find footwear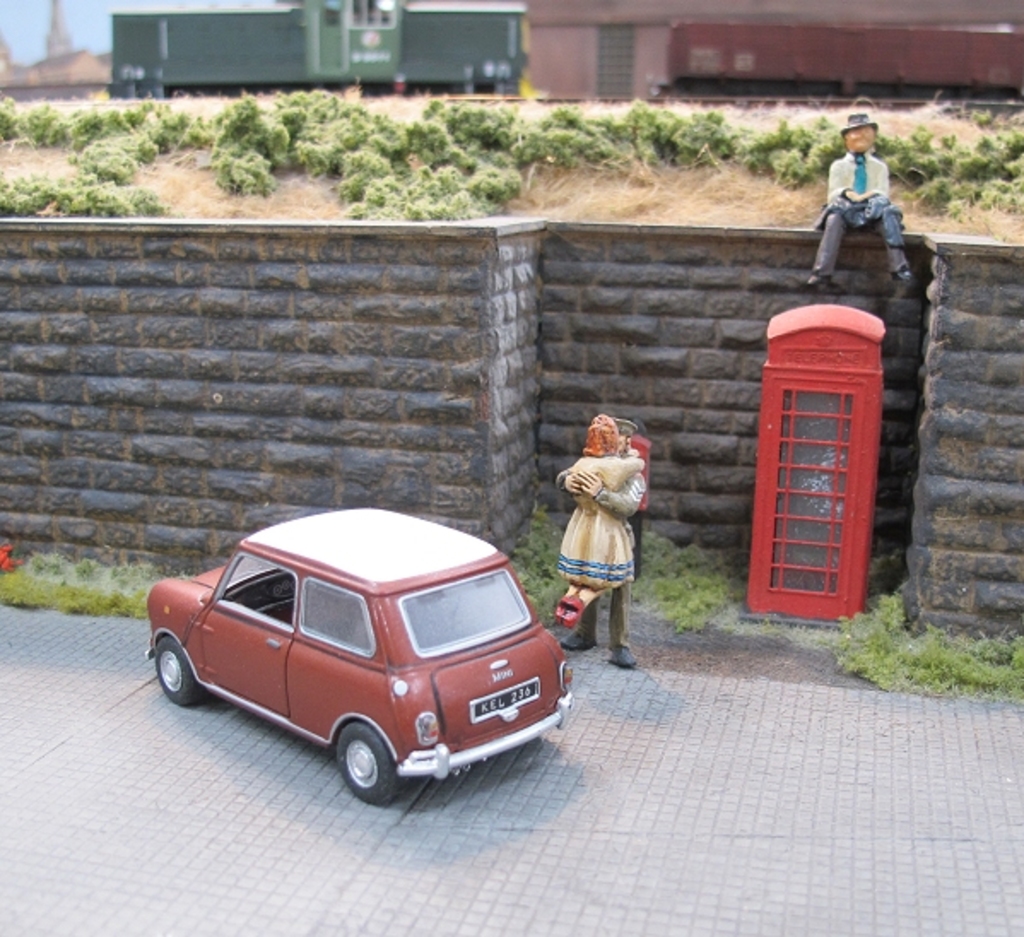
l=605, t=645, r=639, b=674
